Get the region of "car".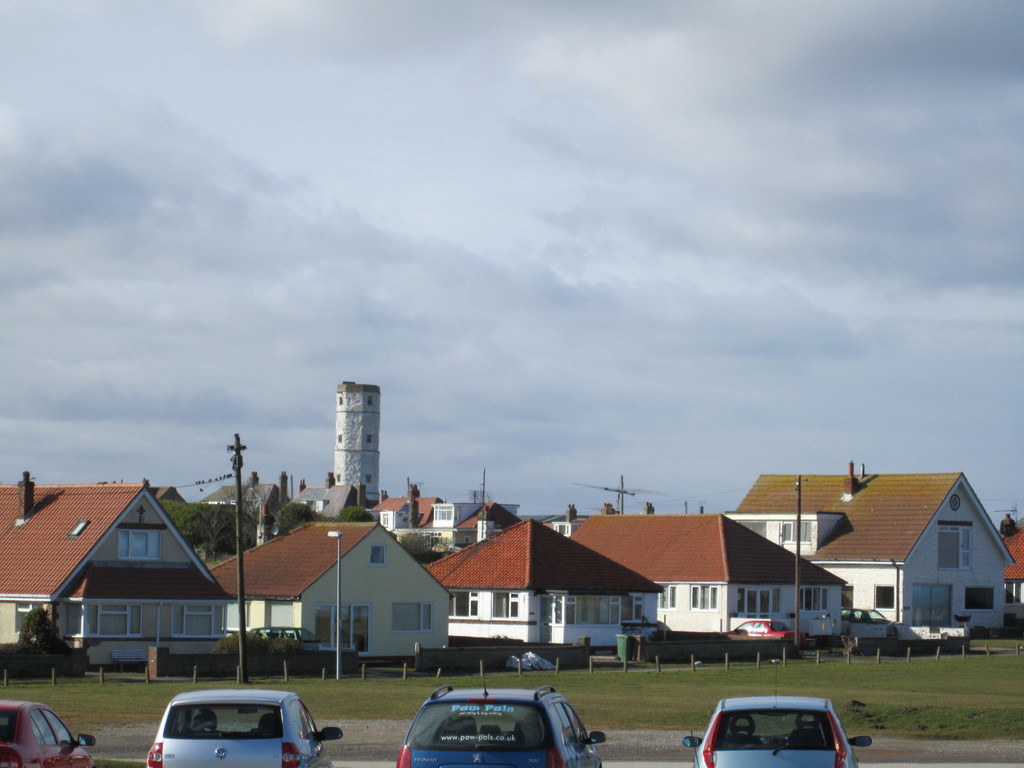
bbox=[400, 685, 593, 765].
